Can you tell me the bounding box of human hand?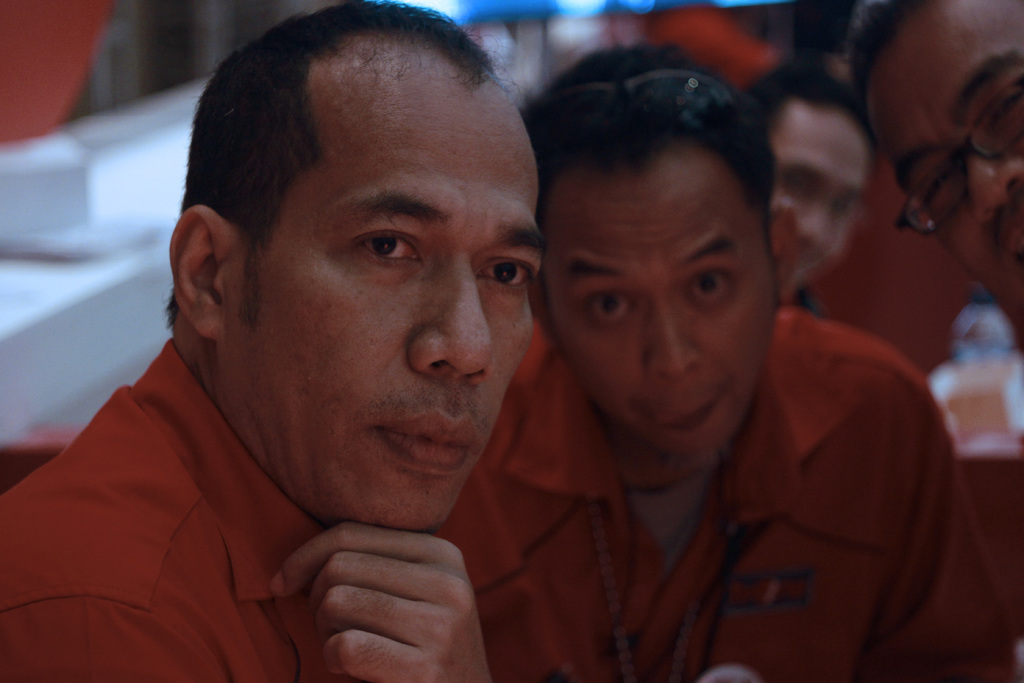
{"left": 262, "top": 522, "right": 488, "bottom": 680}.
